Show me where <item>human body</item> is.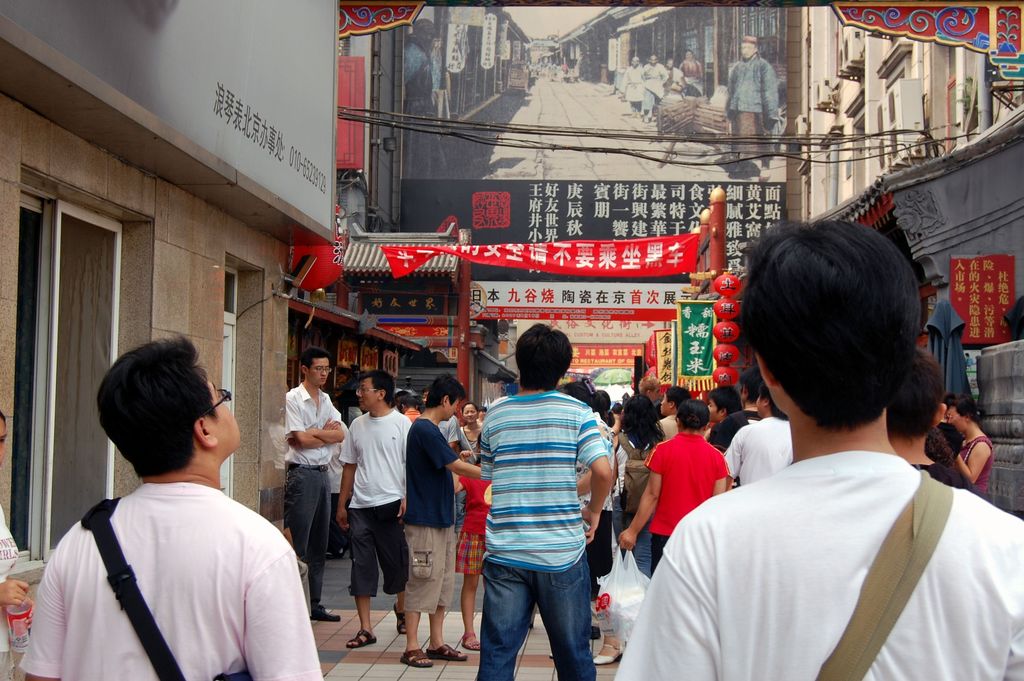
<item>human body</item> is at box(643, 52, 665, 120).
